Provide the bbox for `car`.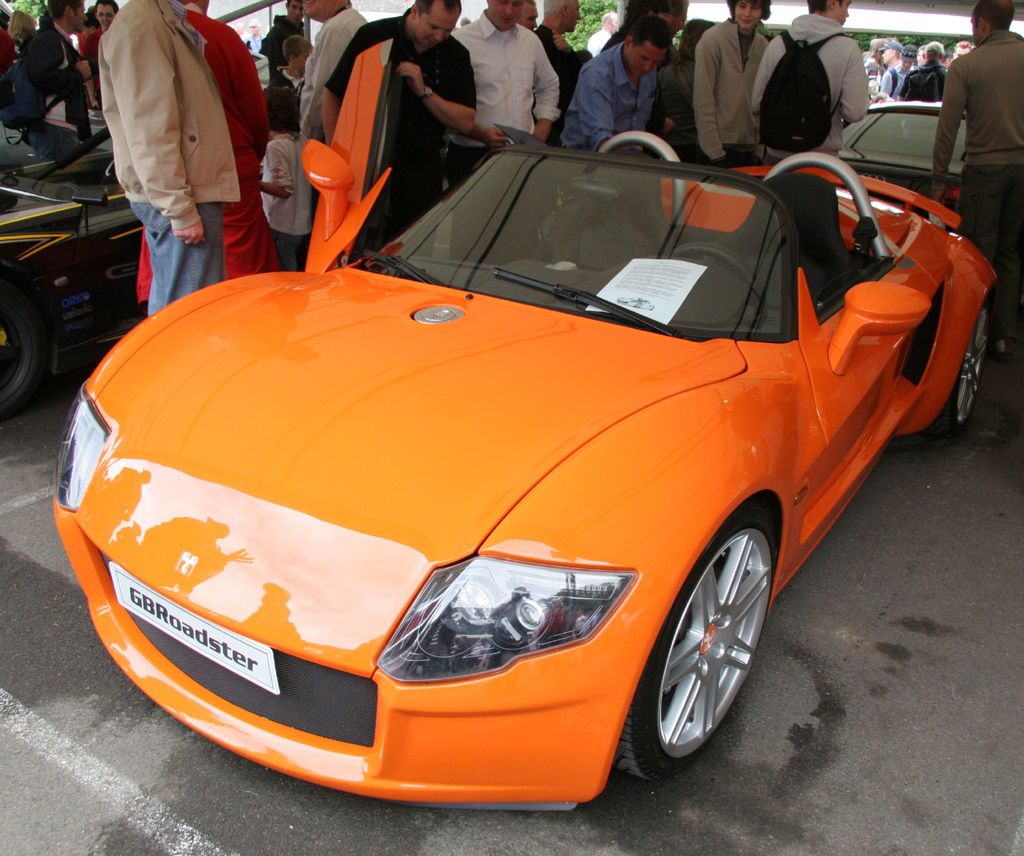
bbox=[0, 119, 157, 421].
